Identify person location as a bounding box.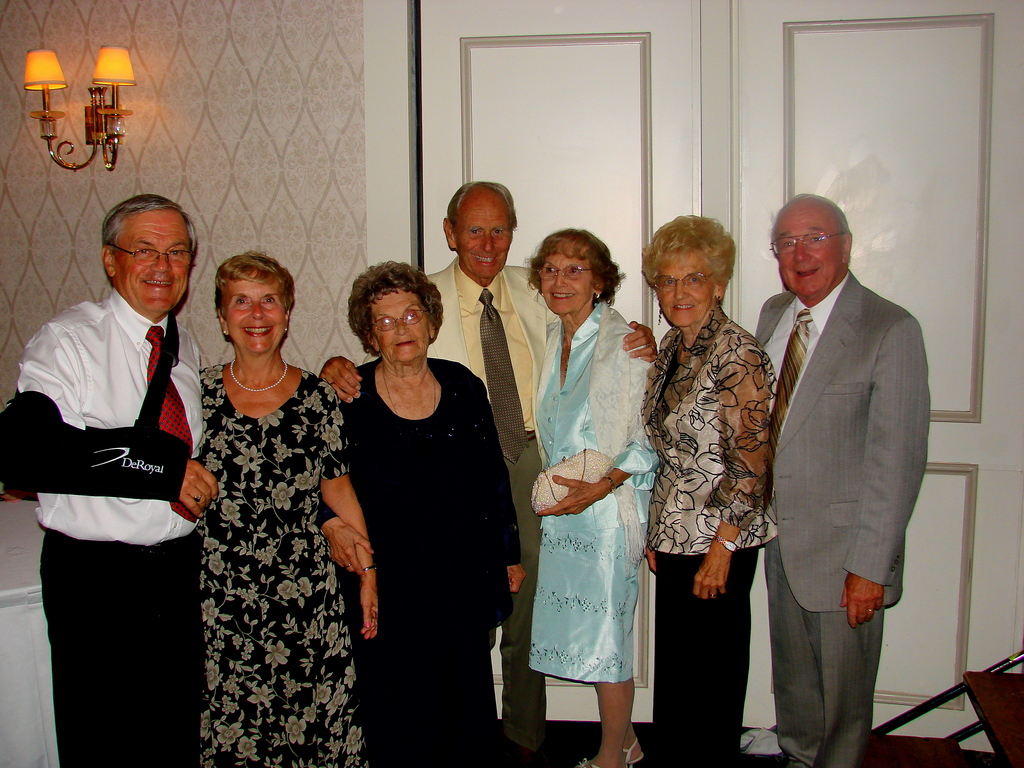
rect(748, 193, 931, 767).
